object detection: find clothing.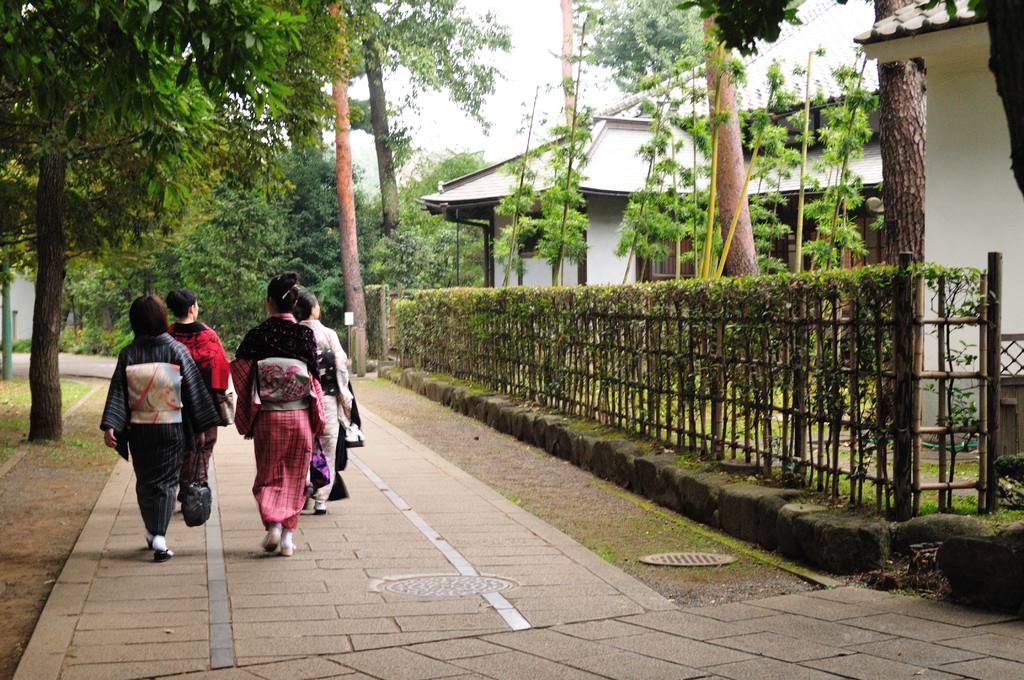
161:318:234:490.
